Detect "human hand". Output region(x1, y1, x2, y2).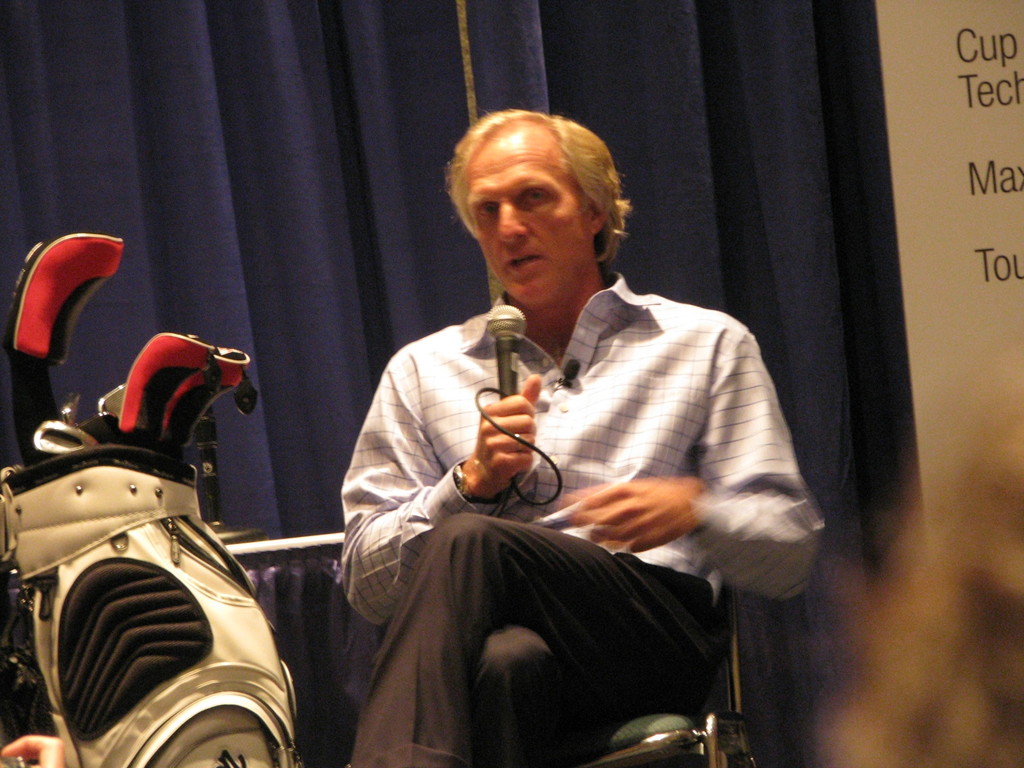
region(467, 394, 555, 508).
